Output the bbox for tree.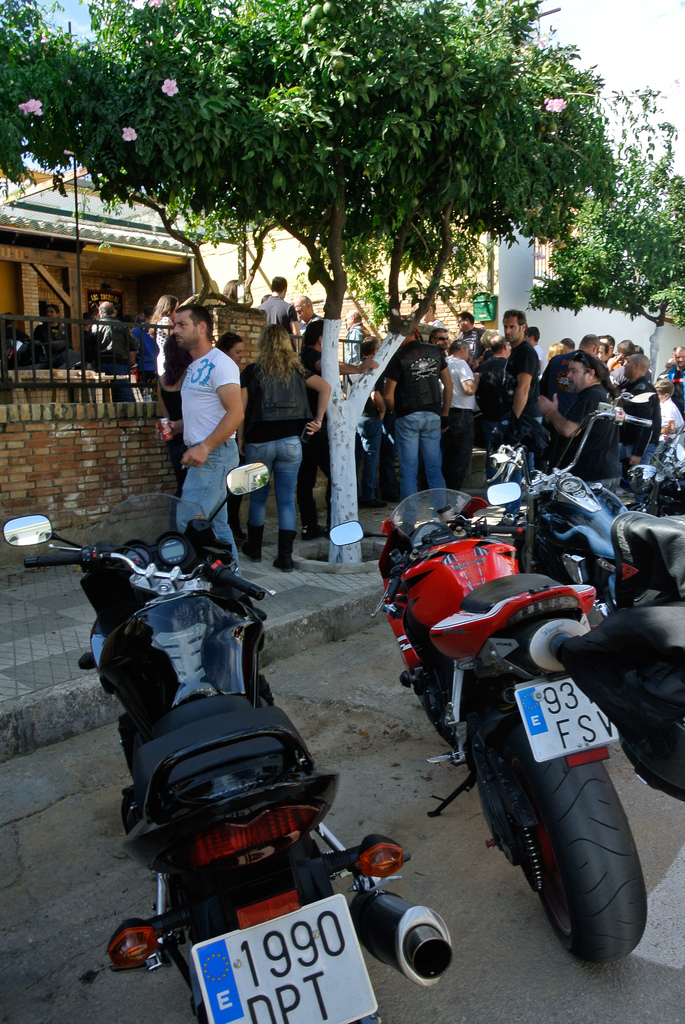
detection(0, 0, 116, 208).
